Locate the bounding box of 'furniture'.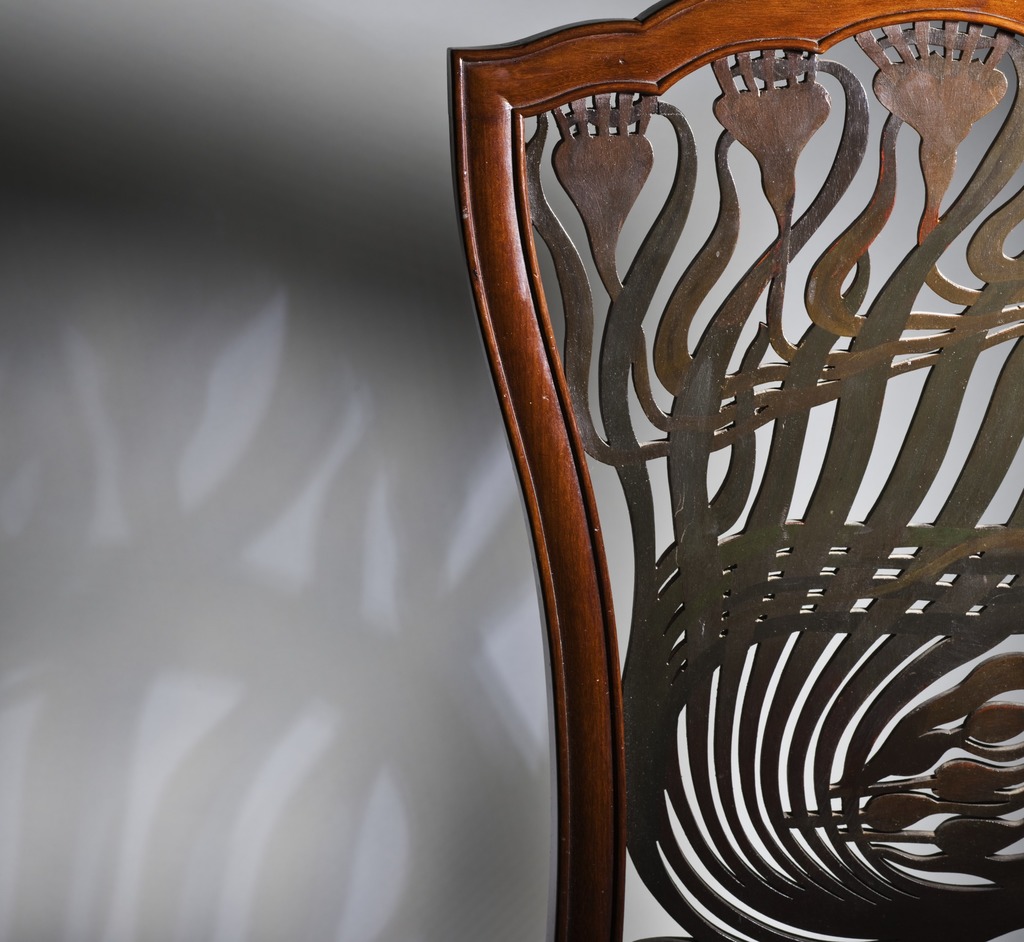
Bounding box: {"x1": 447, "y1": 0, "x2": 1023, "y2": 941}.
